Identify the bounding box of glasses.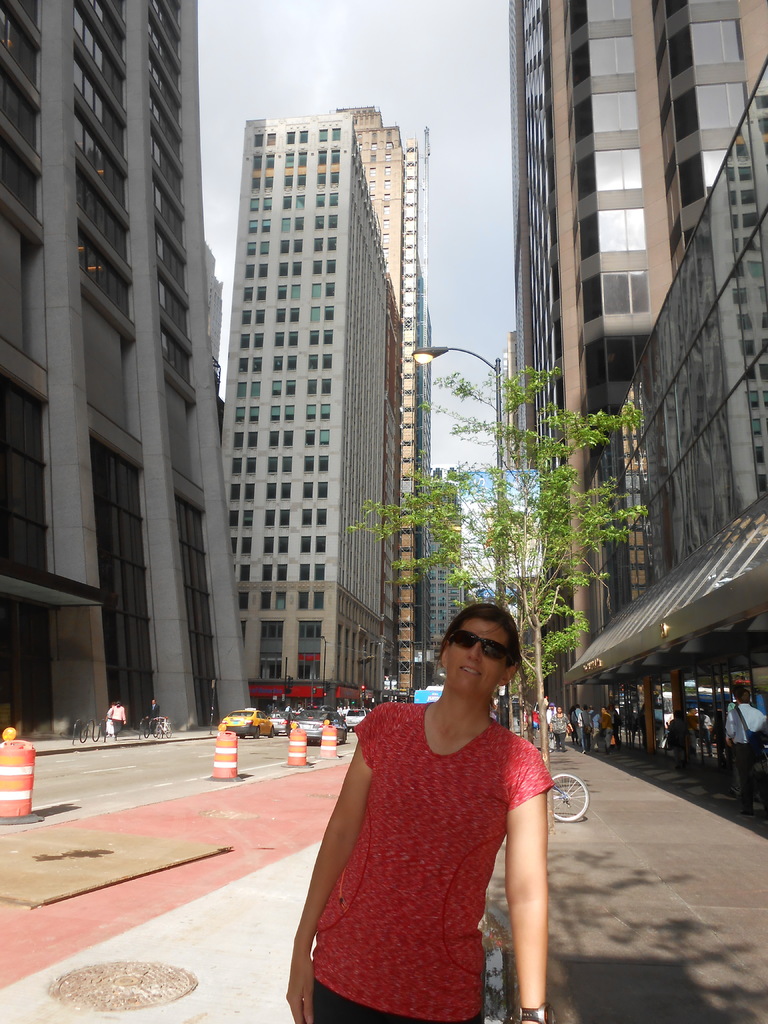
box=[445, 624, 525, 671].
